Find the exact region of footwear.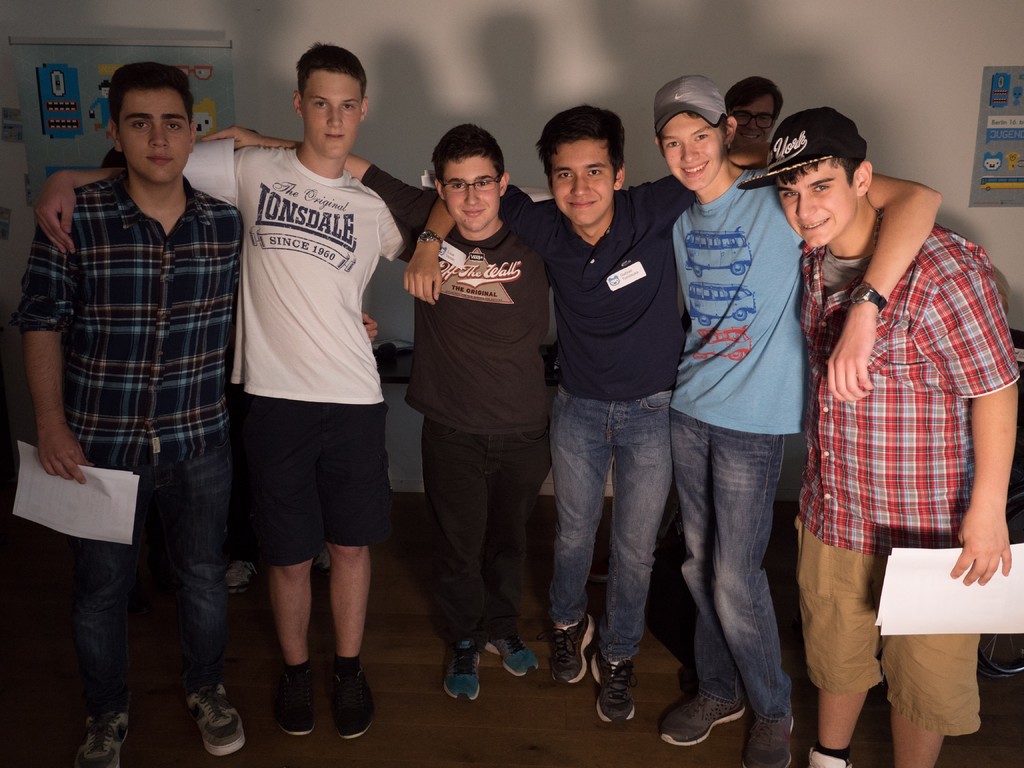
Exact region: <box>330,663,380,741</box>.
